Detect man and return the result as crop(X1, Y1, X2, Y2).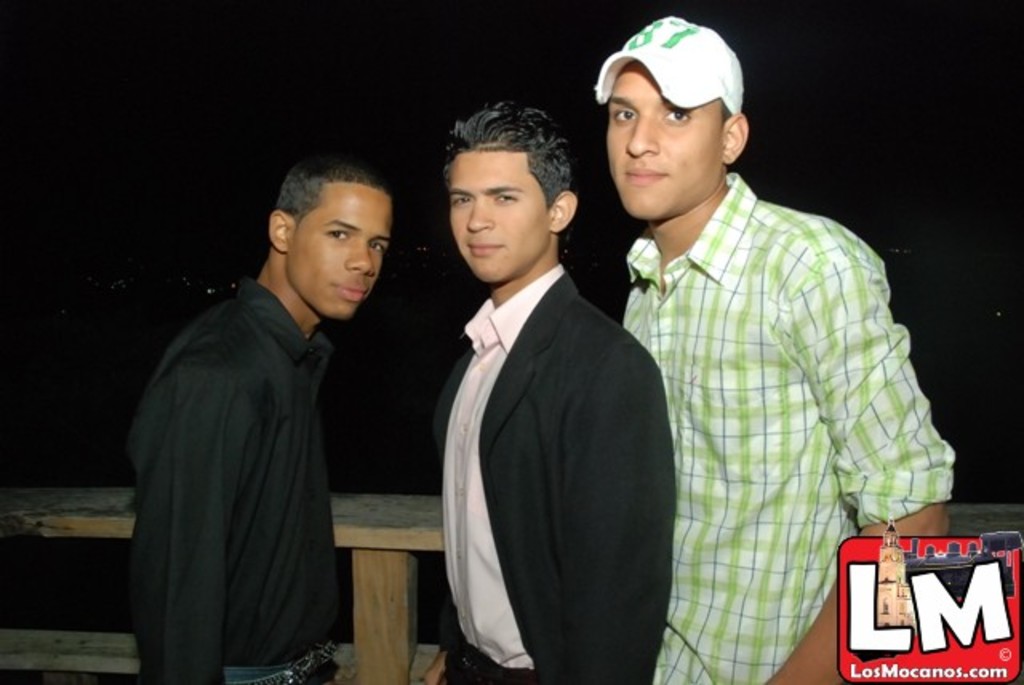
crop(590, 11, 955, 683).
